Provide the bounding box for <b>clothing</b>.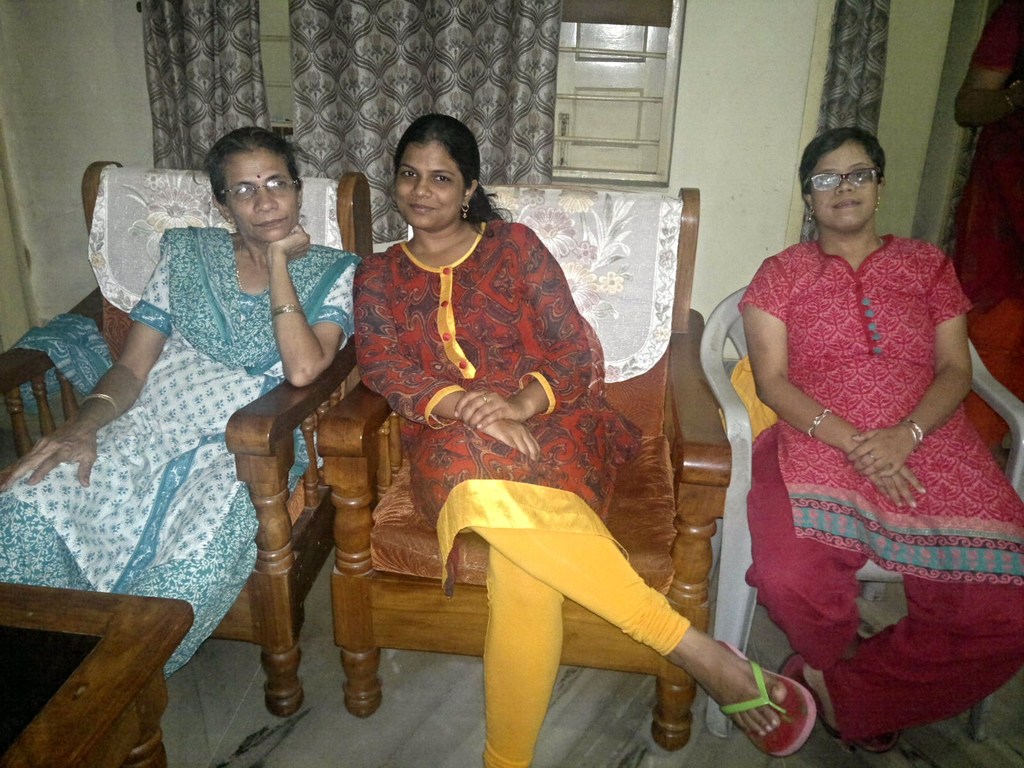
x1=348, y1=207, x2=698, y2=767.
